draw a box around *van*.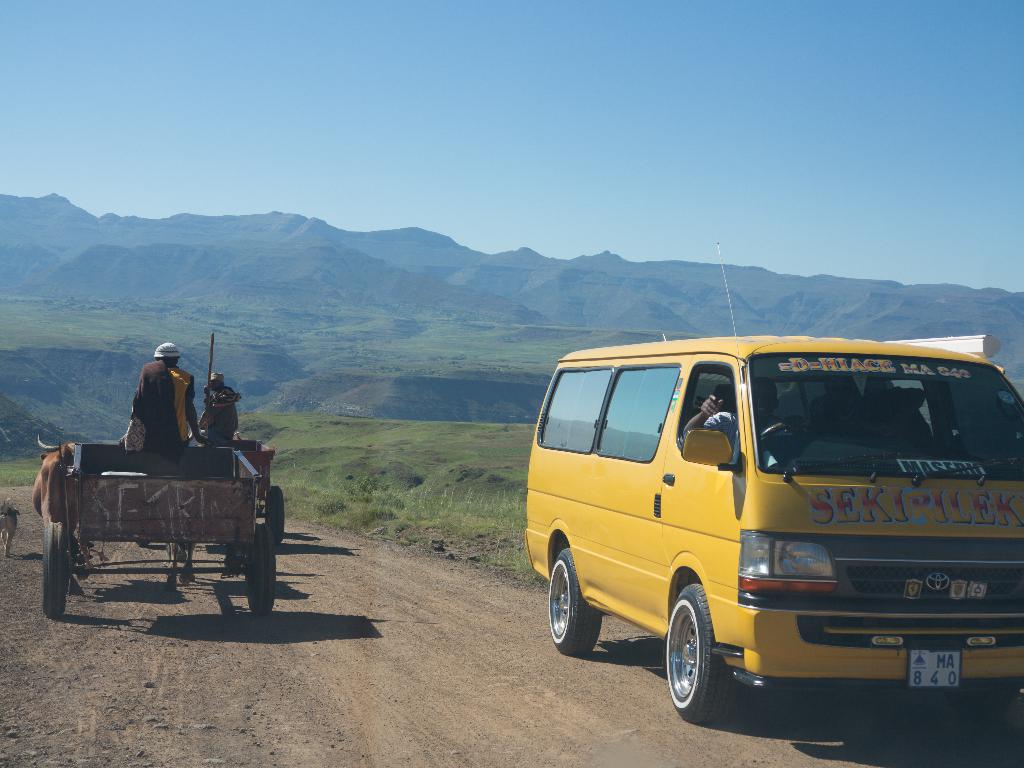
BBox(524, 240, 1023, 725).
